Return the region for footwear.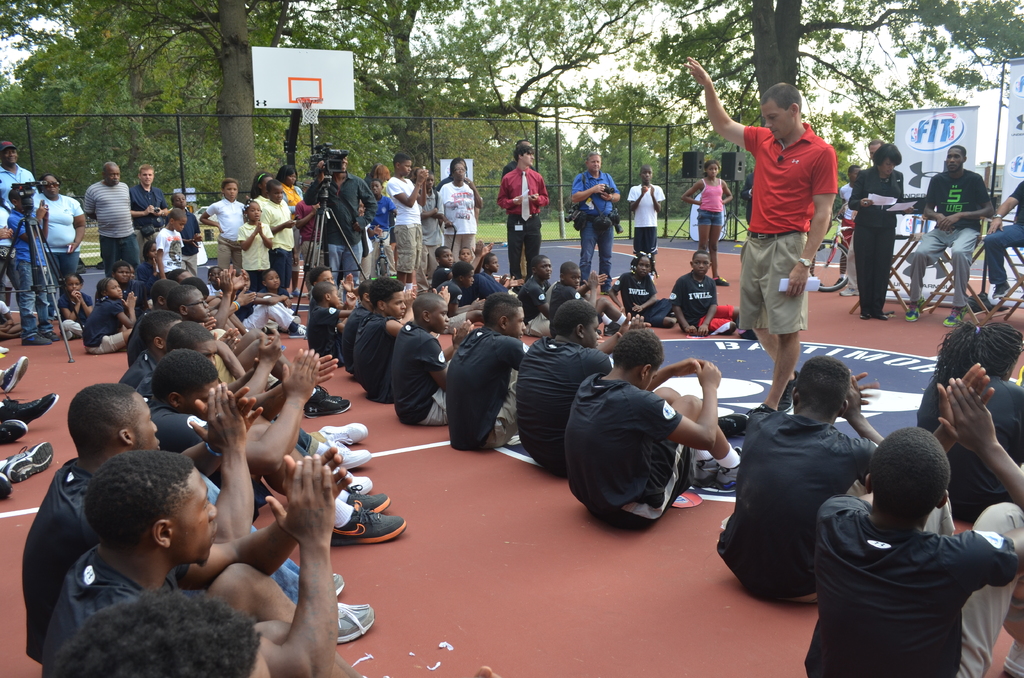
bbox(334, 449, 376, 467).
